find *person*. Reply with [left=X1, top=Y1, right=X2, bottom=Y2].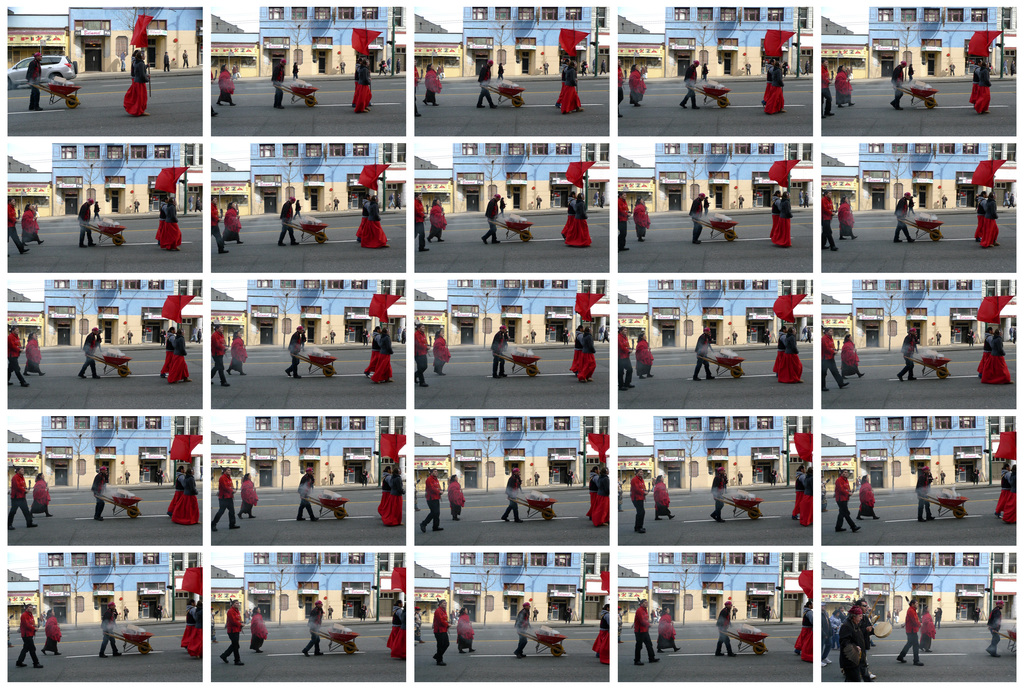
[left=739, top=193, right=746, bottom=210].
